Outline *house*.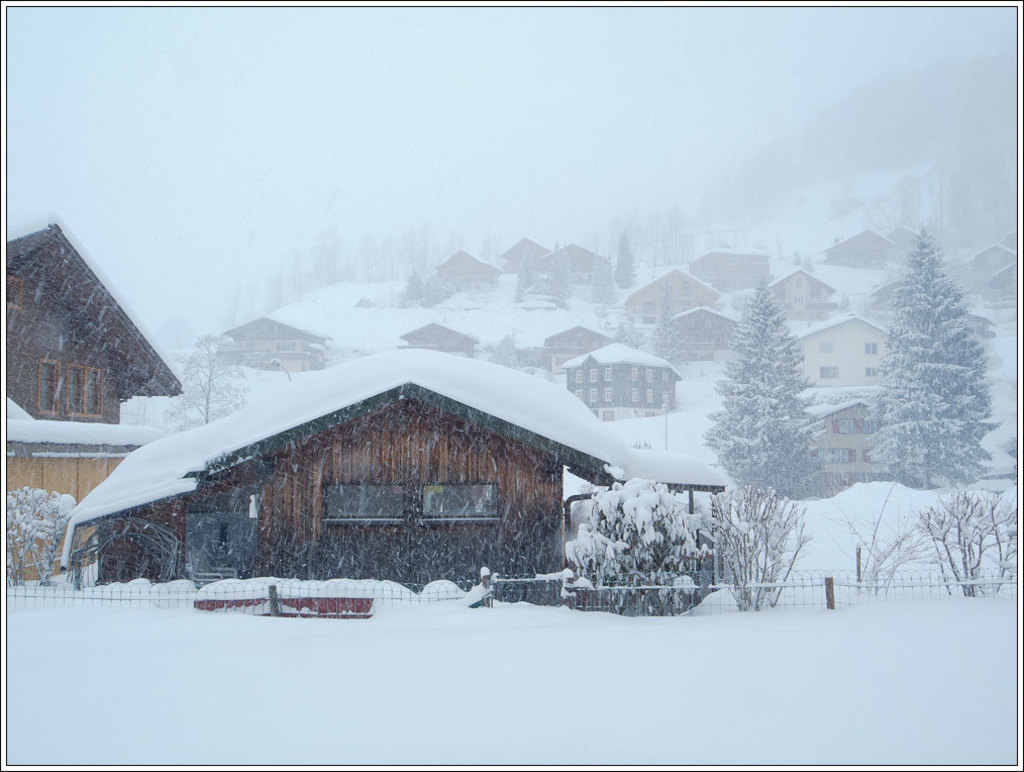
Outline: BBox(214, 311, 325, 375).
